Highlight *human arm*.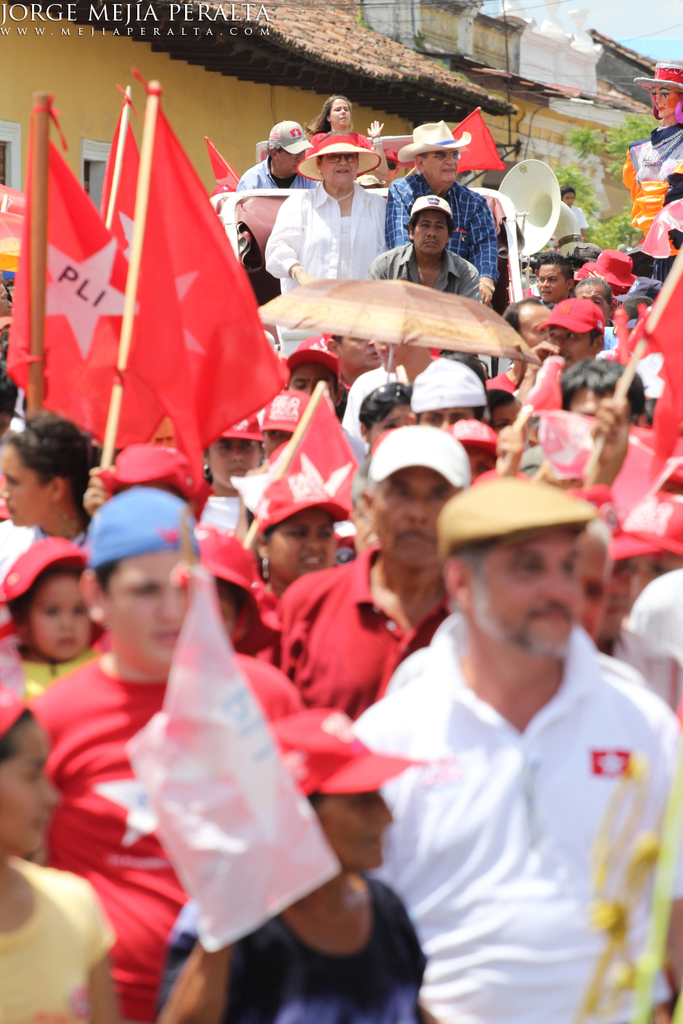
Highlighted region: <bbox>298, 671, 419, 911</bbox>.
